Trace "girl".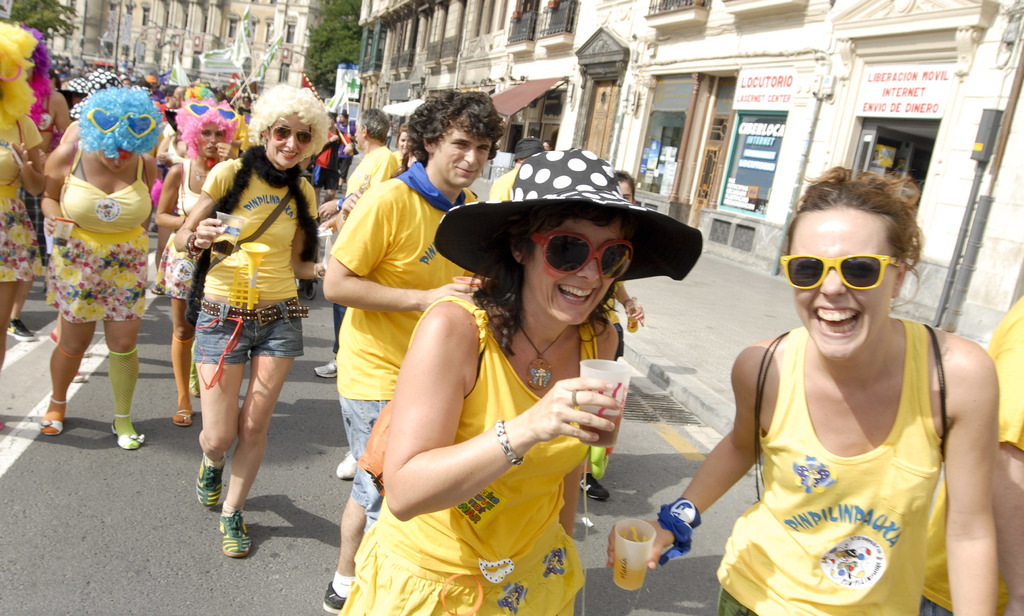
Traced to bbox=[34, 79, 163, 457].
